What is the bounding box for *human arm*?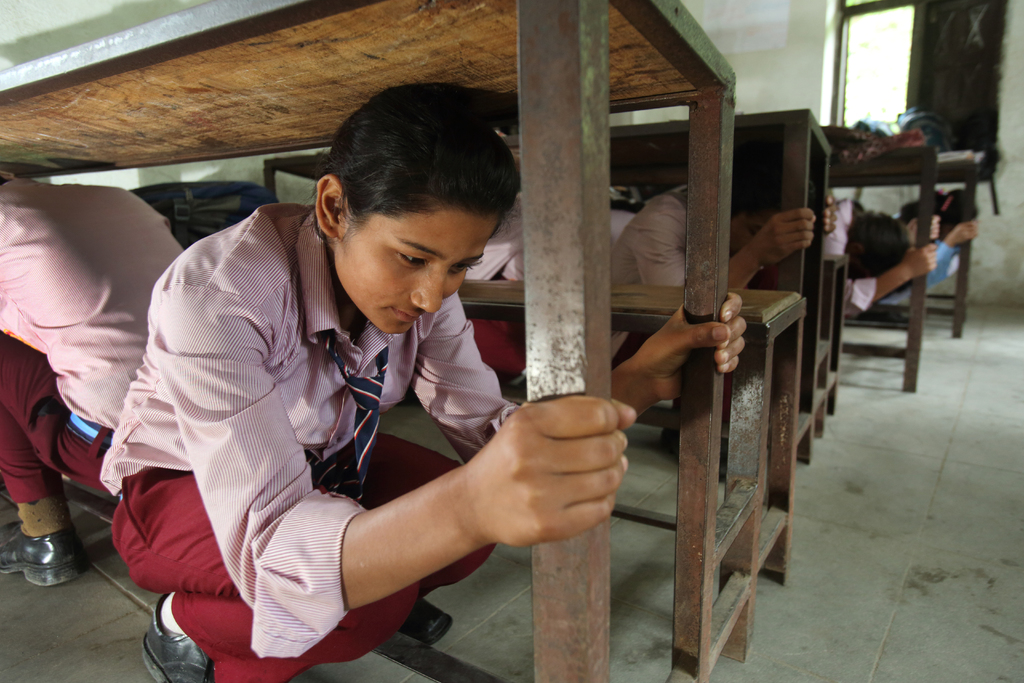
select_region(660, 206, 837, 309).
